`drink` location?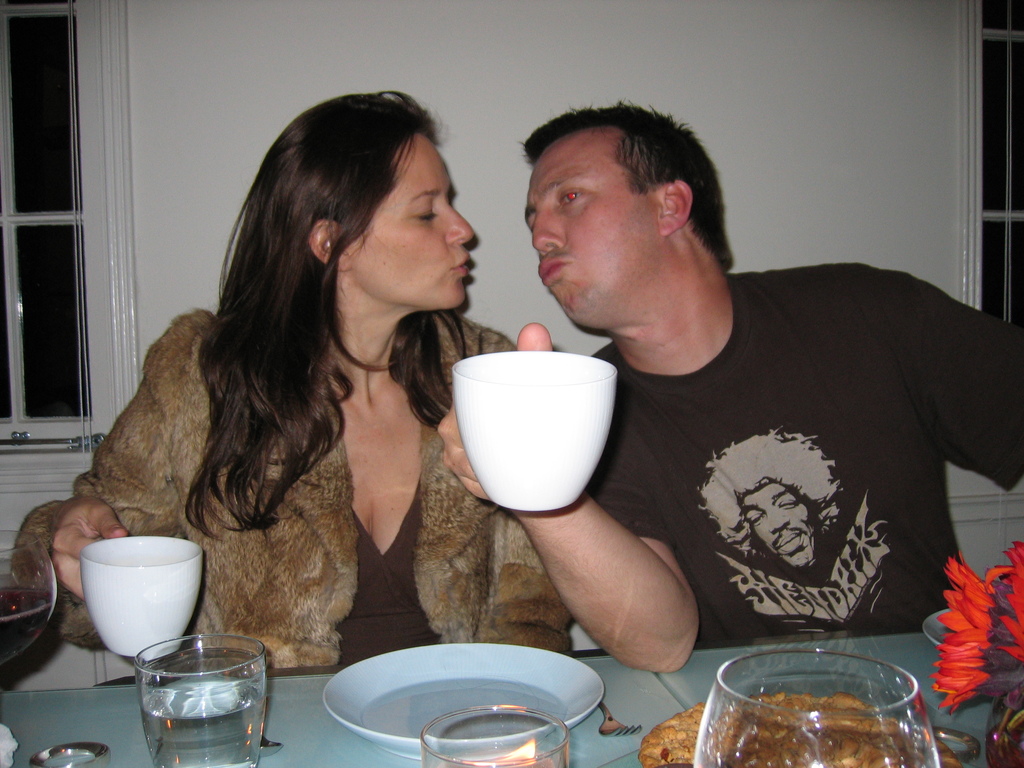
{"x1": 127, "y1": 629, "x2": 275, "y2": 758}
